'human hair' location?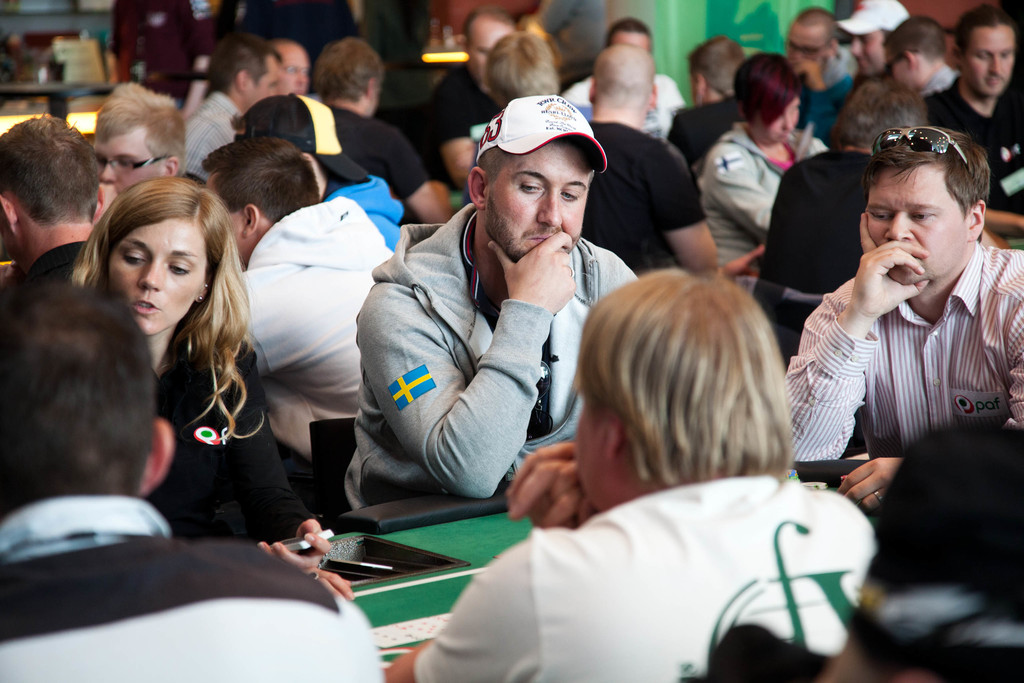
rect(460, 5, 514, 50)
